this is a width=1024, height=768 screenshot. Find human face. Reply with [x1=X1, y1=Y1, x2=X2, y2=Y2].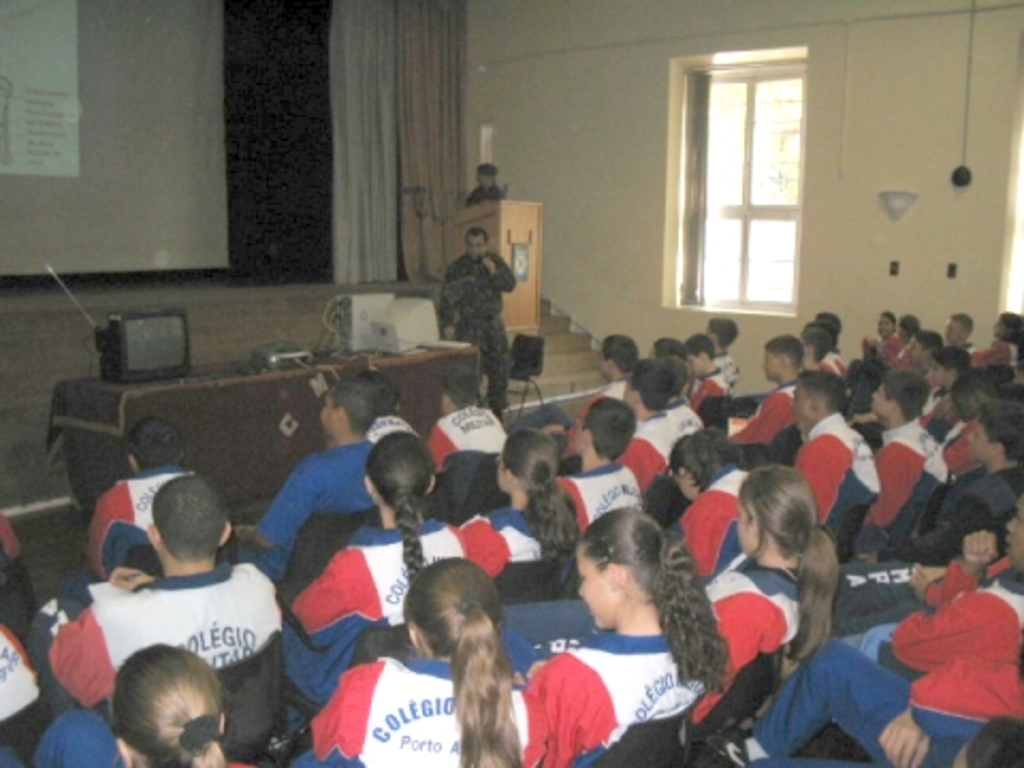
[x1=574, y1=555, x2=608, y2=629].
